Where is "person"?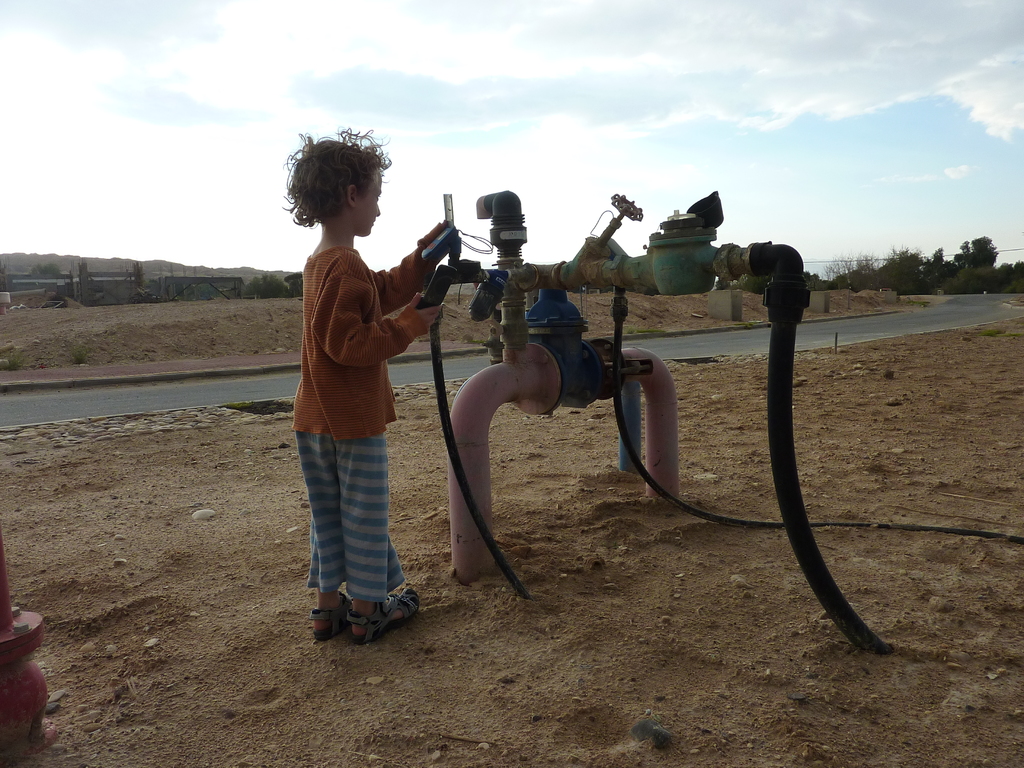
280 147 450 678.
